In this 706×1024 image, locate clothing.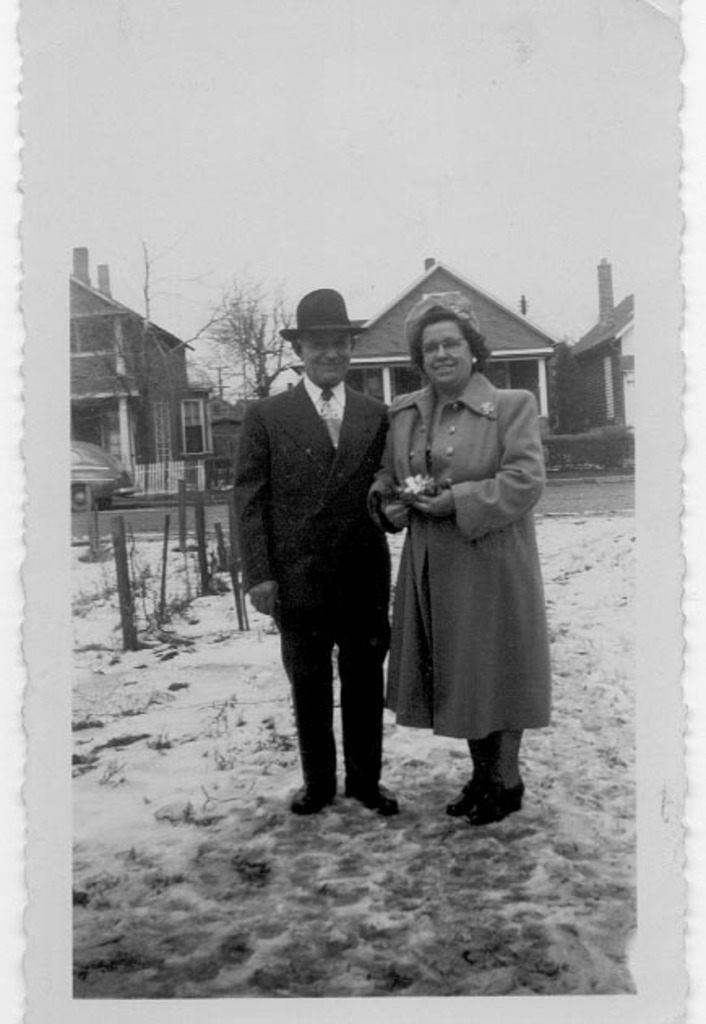
Bounding box: left=232, top=373, right=403, bottom=782.
